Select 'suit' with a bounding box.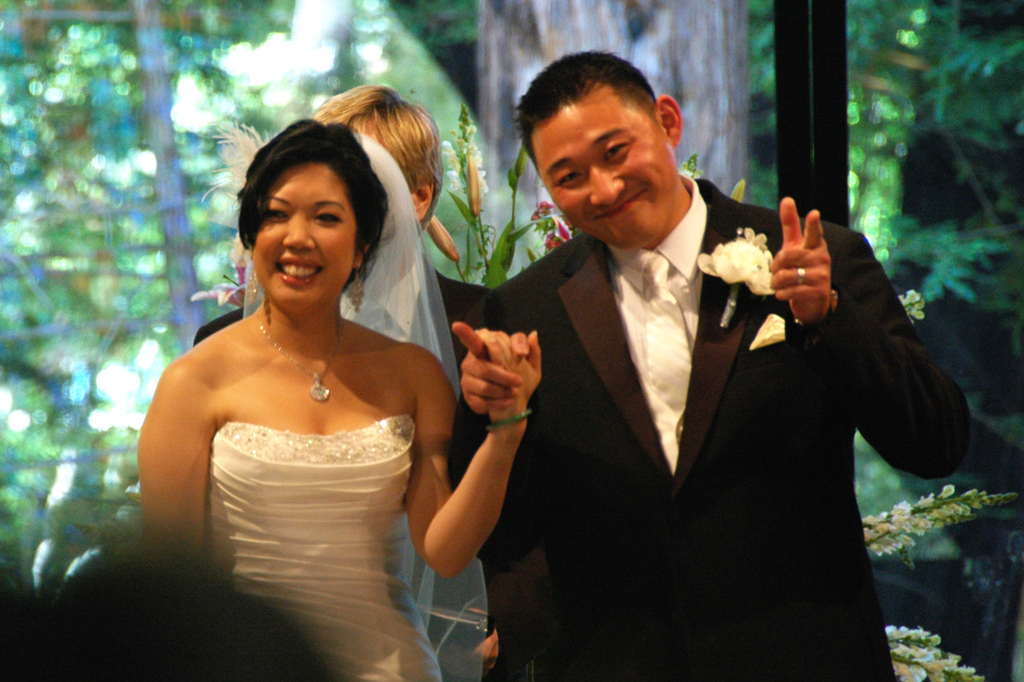
Rect(188, 251, 497, 681).
